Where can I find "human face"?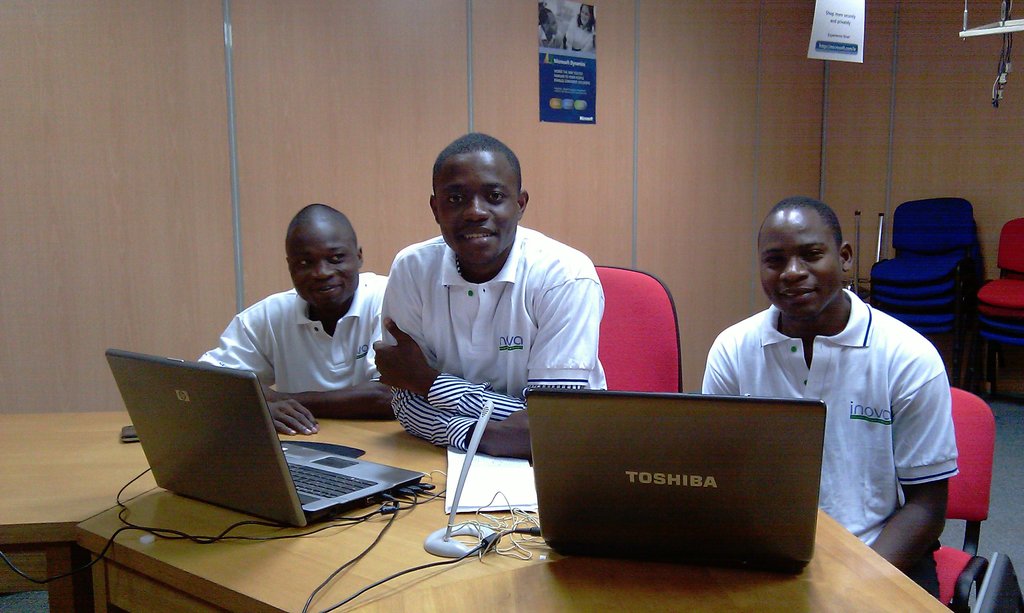
You can find it at locate(289, 228, 360, 309).
